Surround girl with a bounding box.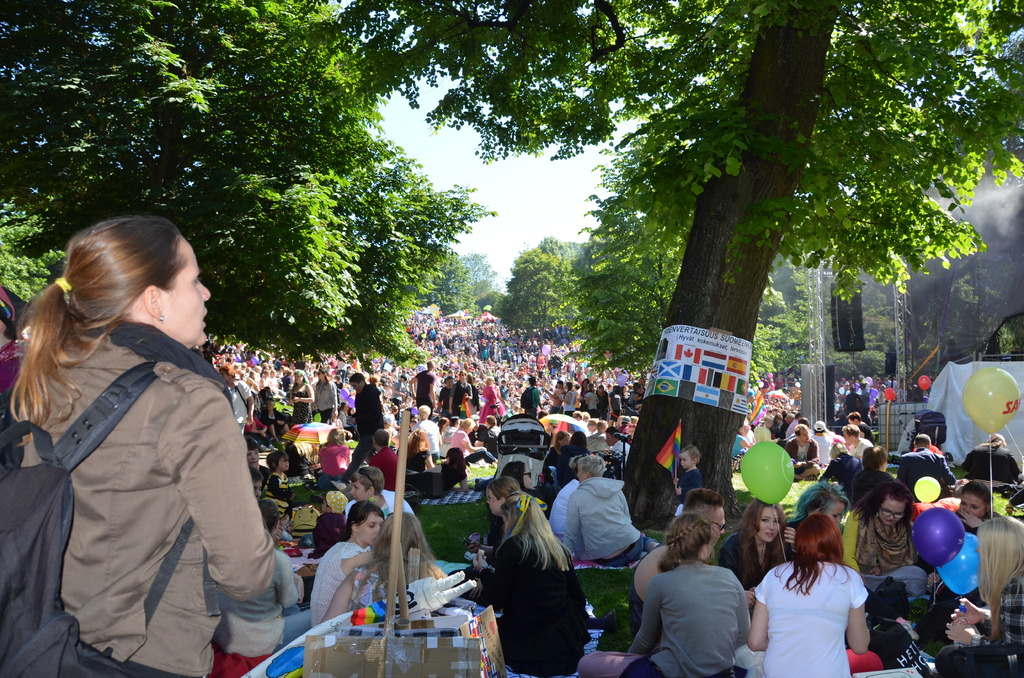
crop(264, 451, 295, 516).
